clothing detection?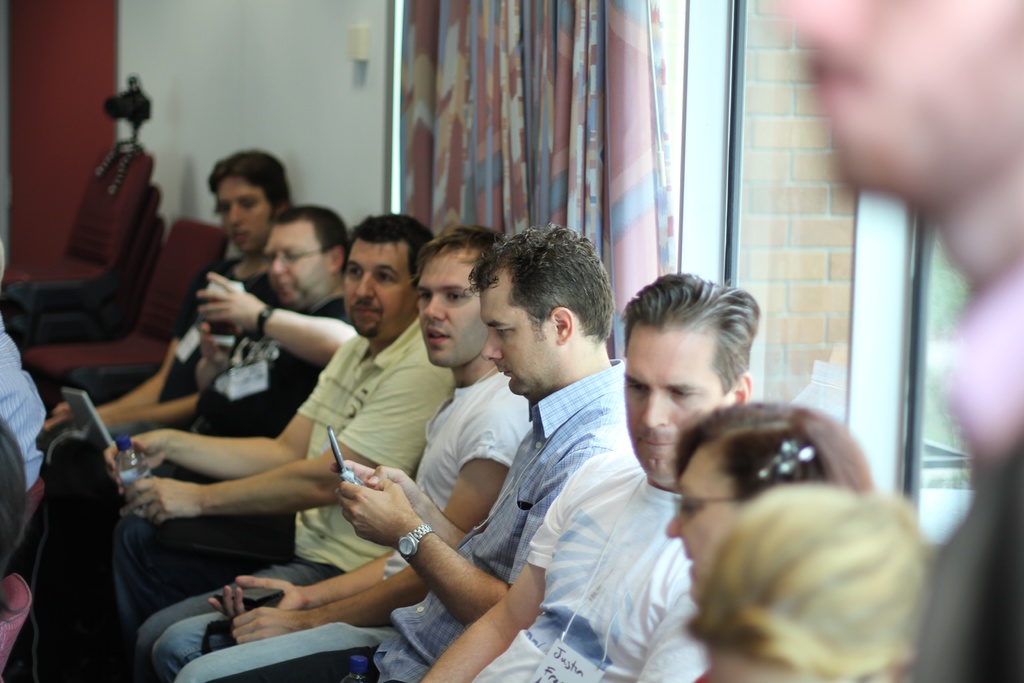
bbox=(109, 290, 346, 634)
